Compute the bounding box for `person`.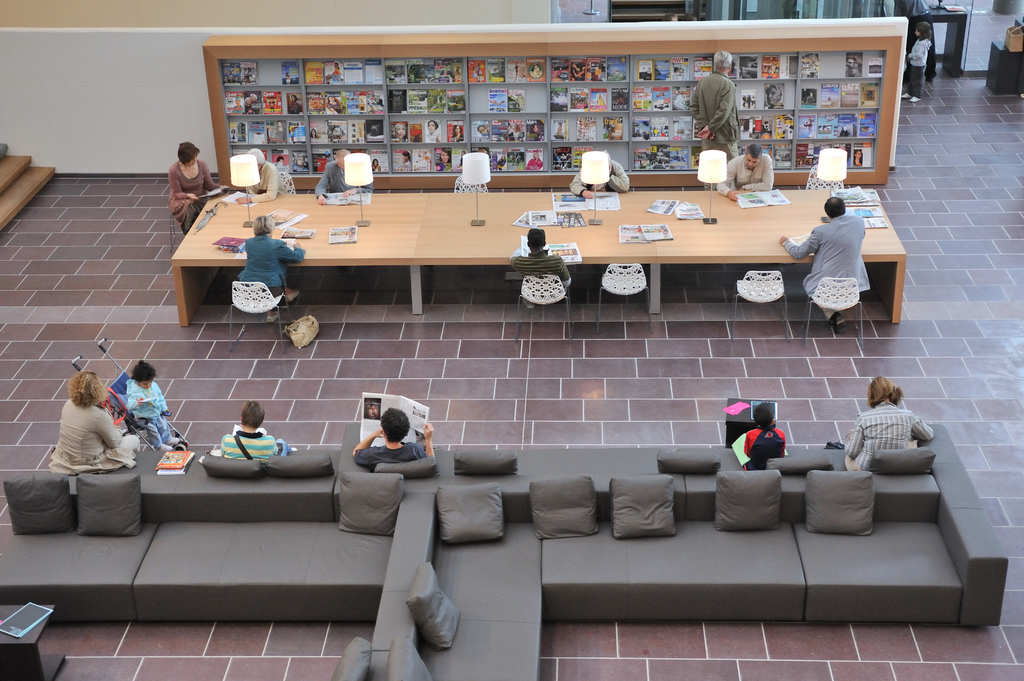
240,212,297,316.
